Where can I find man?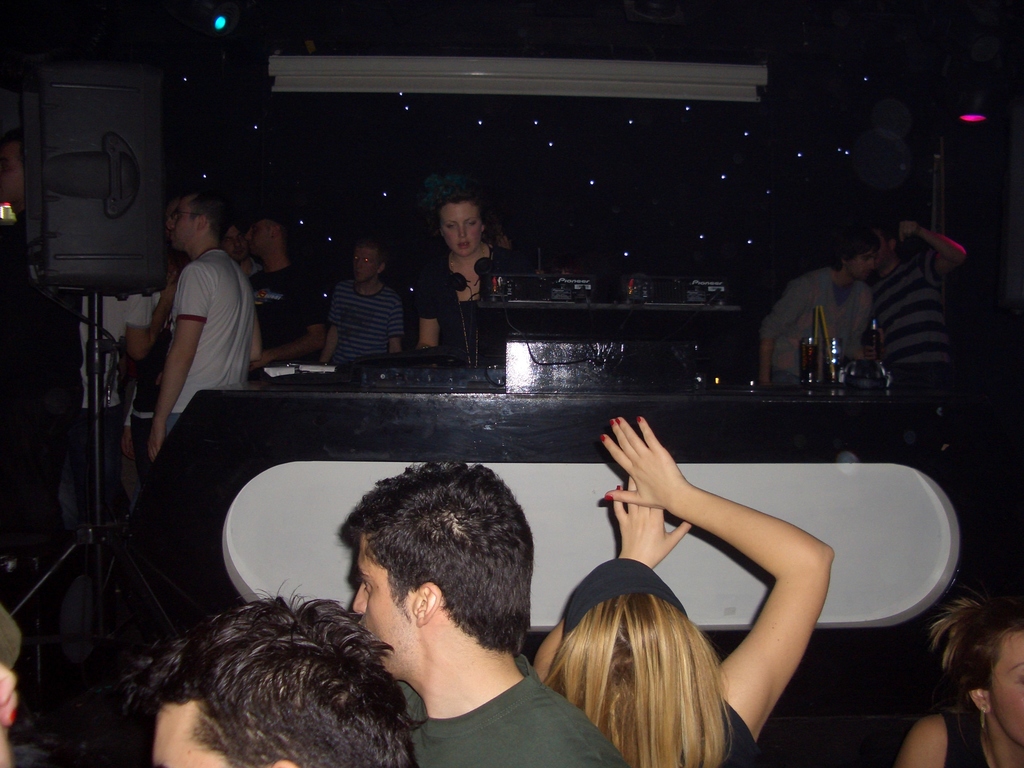
You can find it at [216, 212, 264, 282].
